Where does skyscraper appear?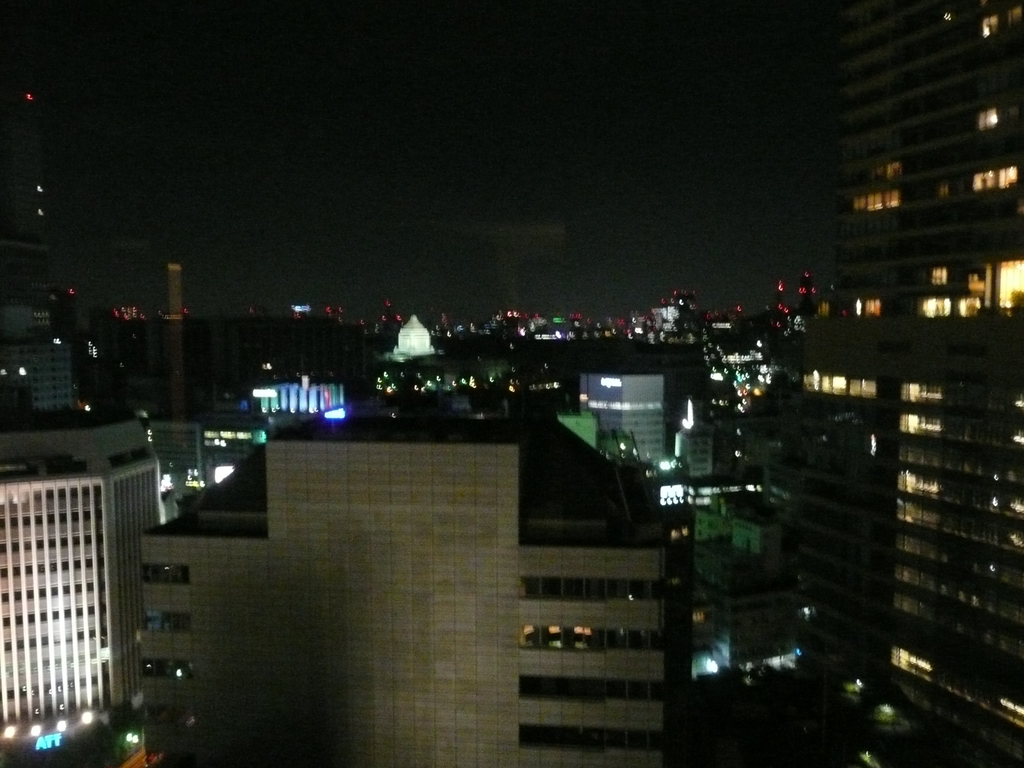
Appears at [816, 0, 1023, 761].
